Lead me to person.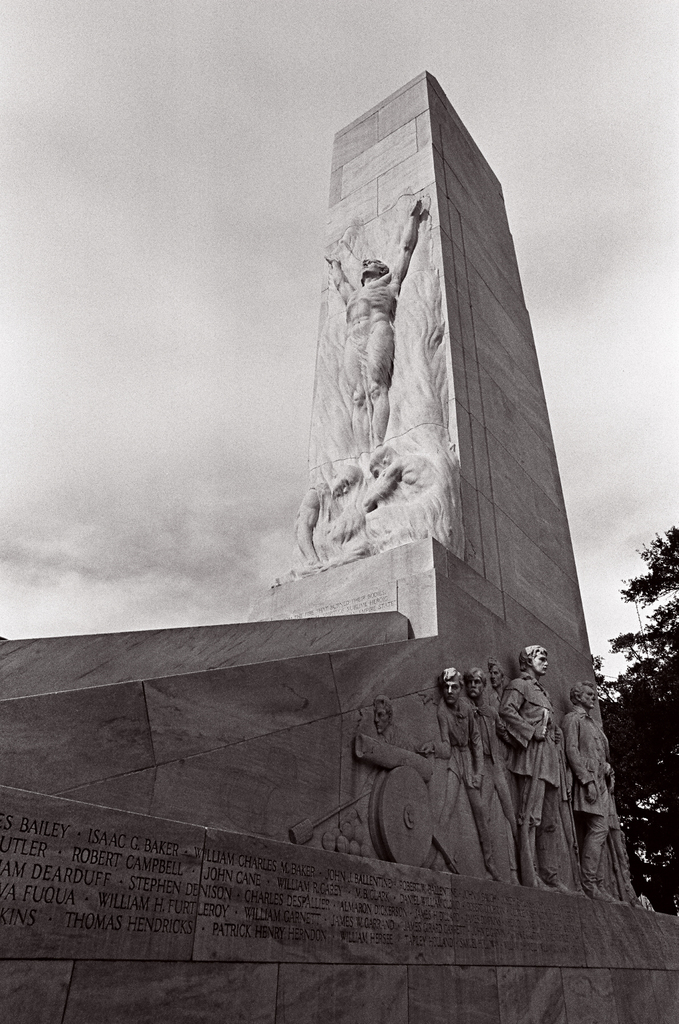
Lead to 463, 665, 524, 884.
